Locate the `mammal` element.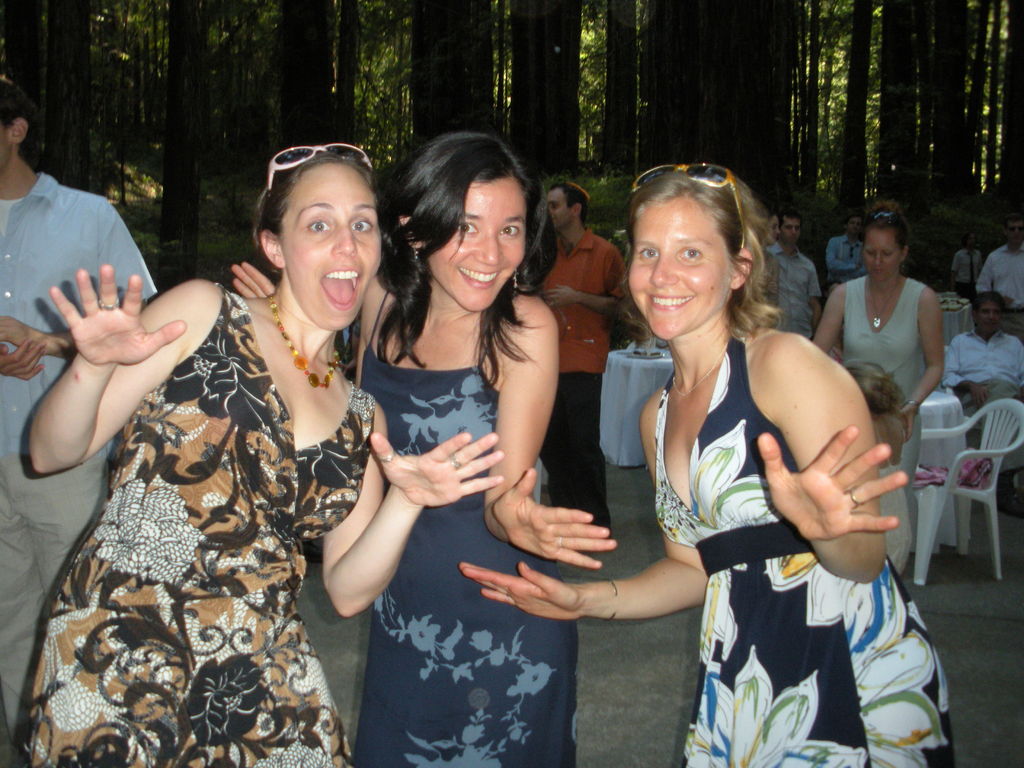
Element bbox: BBox(828, 214, 862, 287).
